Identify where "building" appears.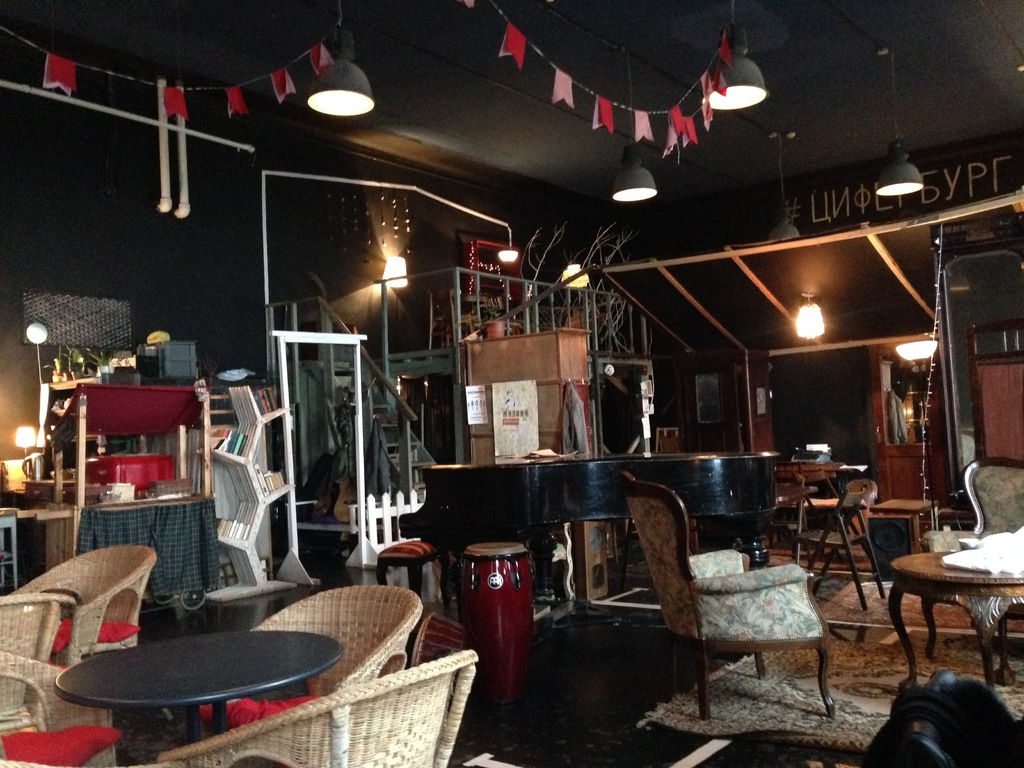
Appears at x1=0, y1=0, x2=1023, y2=767.
